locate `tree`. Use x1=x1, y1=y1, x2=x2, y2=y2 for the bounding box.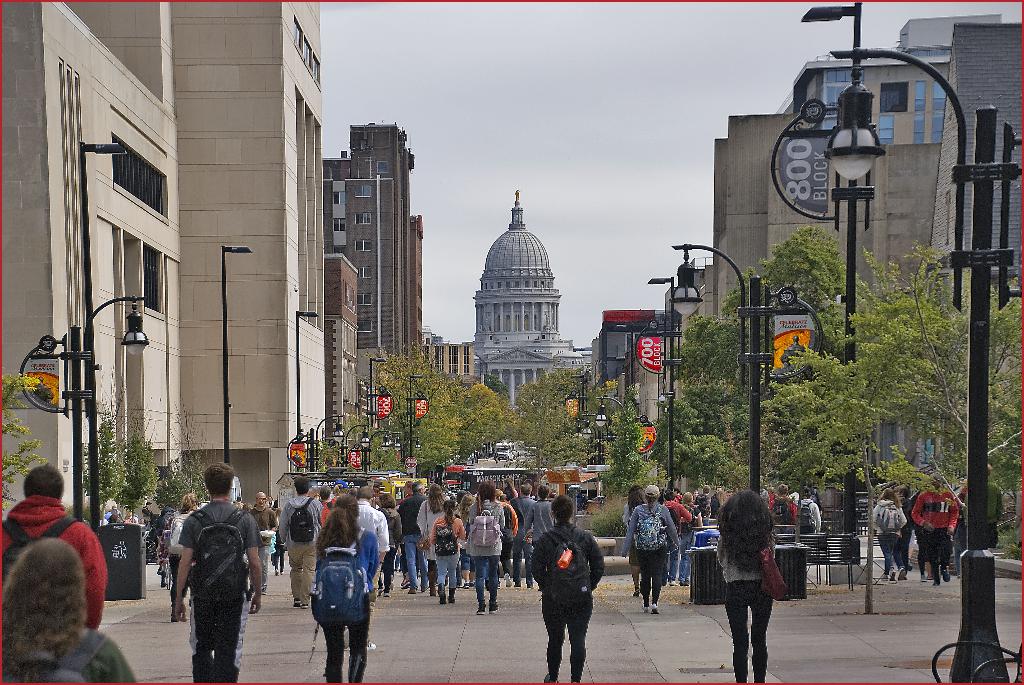
x1=844, y1=239, x2=1023, y2=526.
